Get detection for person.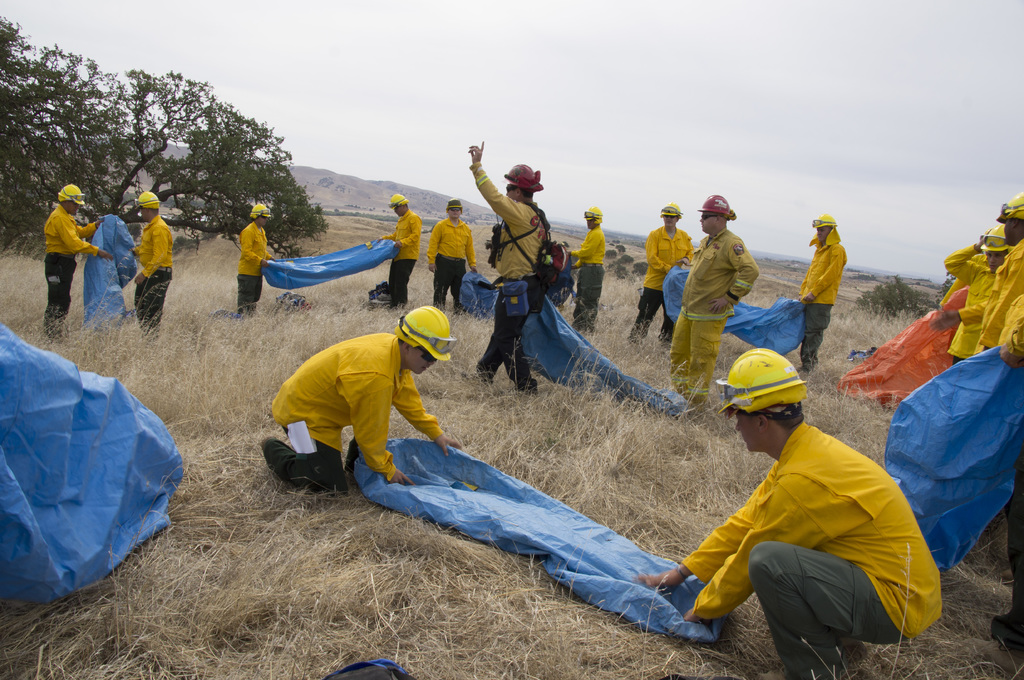
Detection: detection(428, 197, 476, 312).
